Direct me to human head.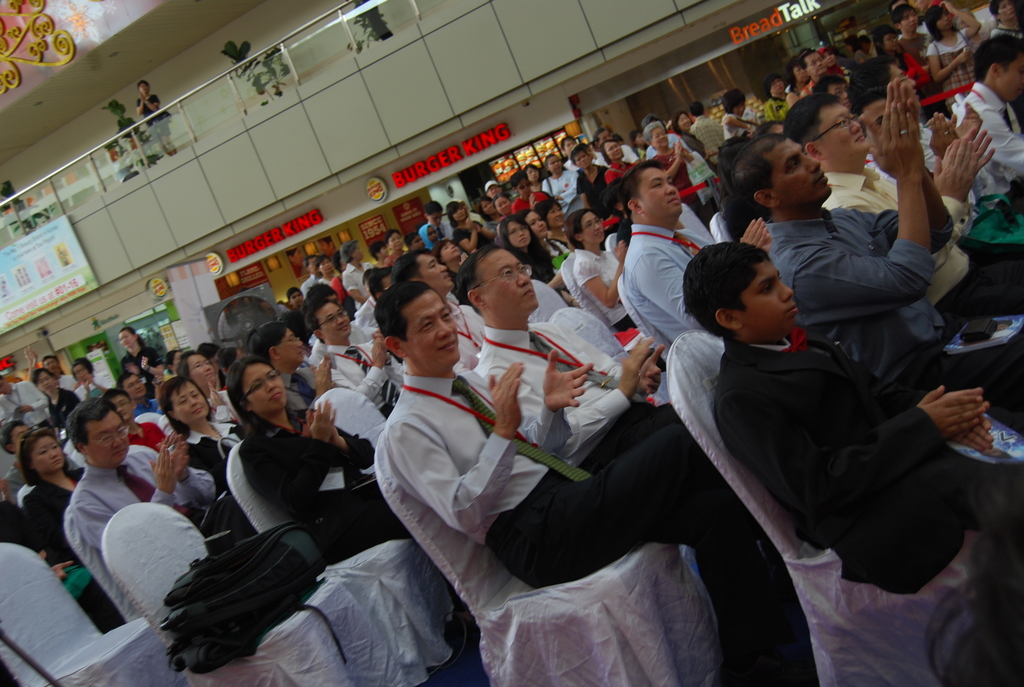
Direction: [left=120, top=373, right=147, bottom=400].
